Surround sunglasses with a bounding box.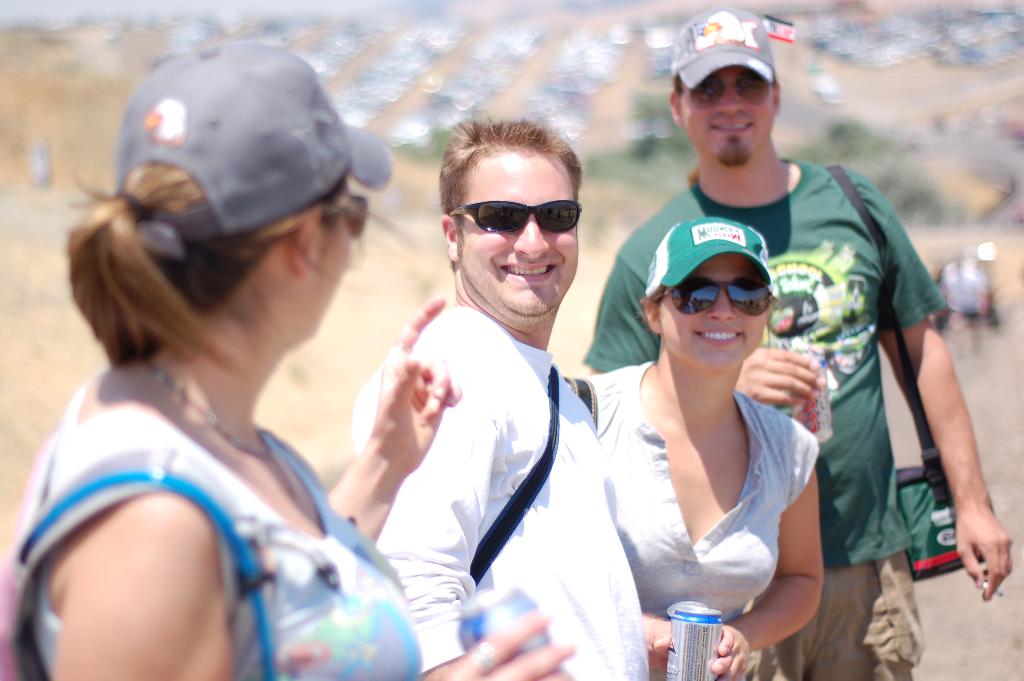
x1=657 y1=277 x2=776 y2=315.
